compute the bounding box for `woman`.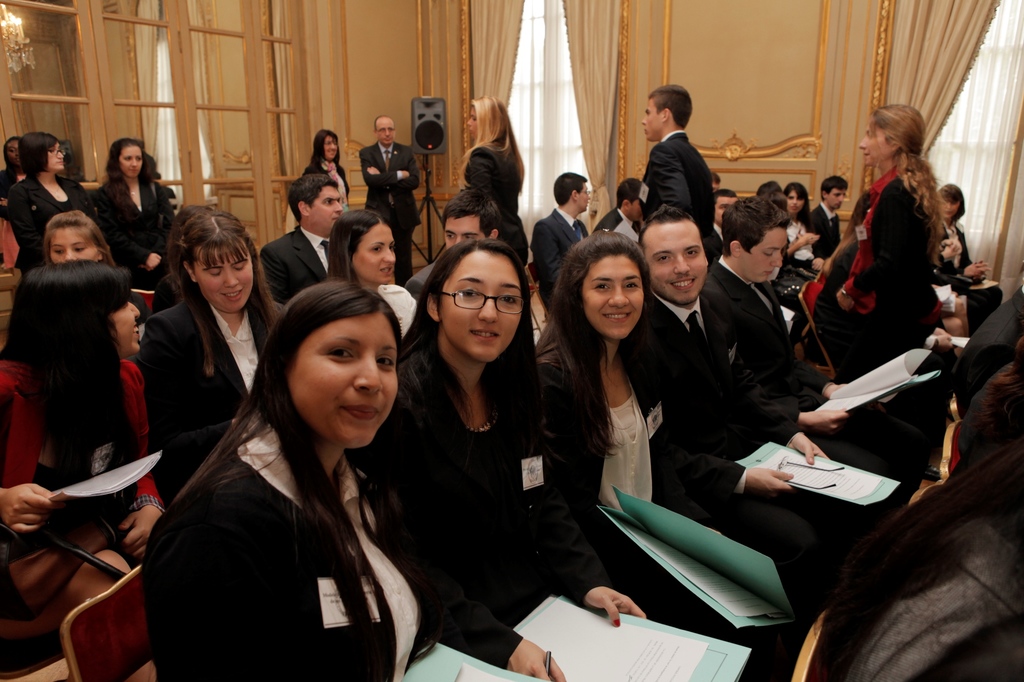
(136, 280, 456, 681).
